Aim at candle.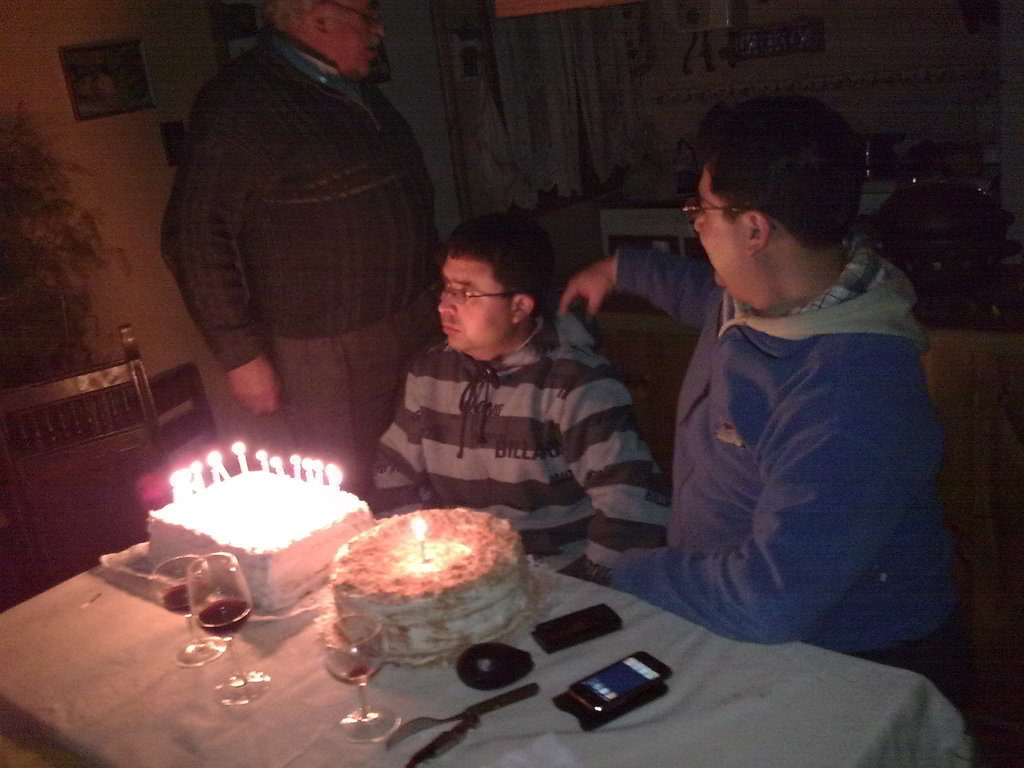
Aimed at <bbox>170, 470, 185, 503</bbox>.
